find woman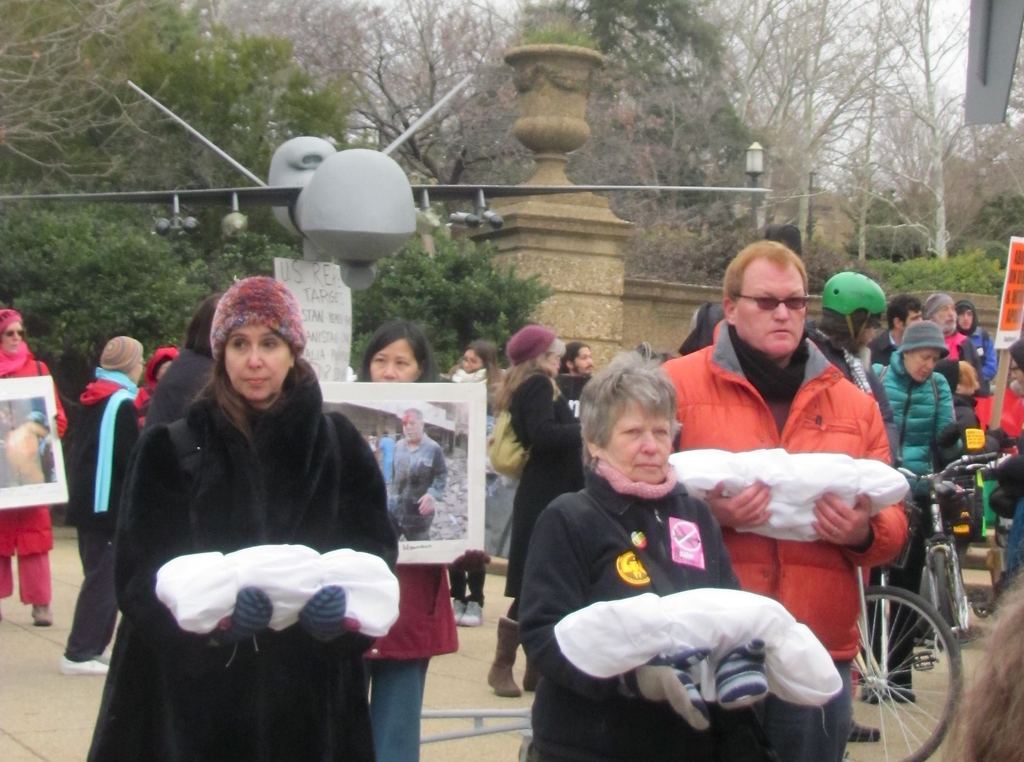
box=[518, 344, 794, 759]
